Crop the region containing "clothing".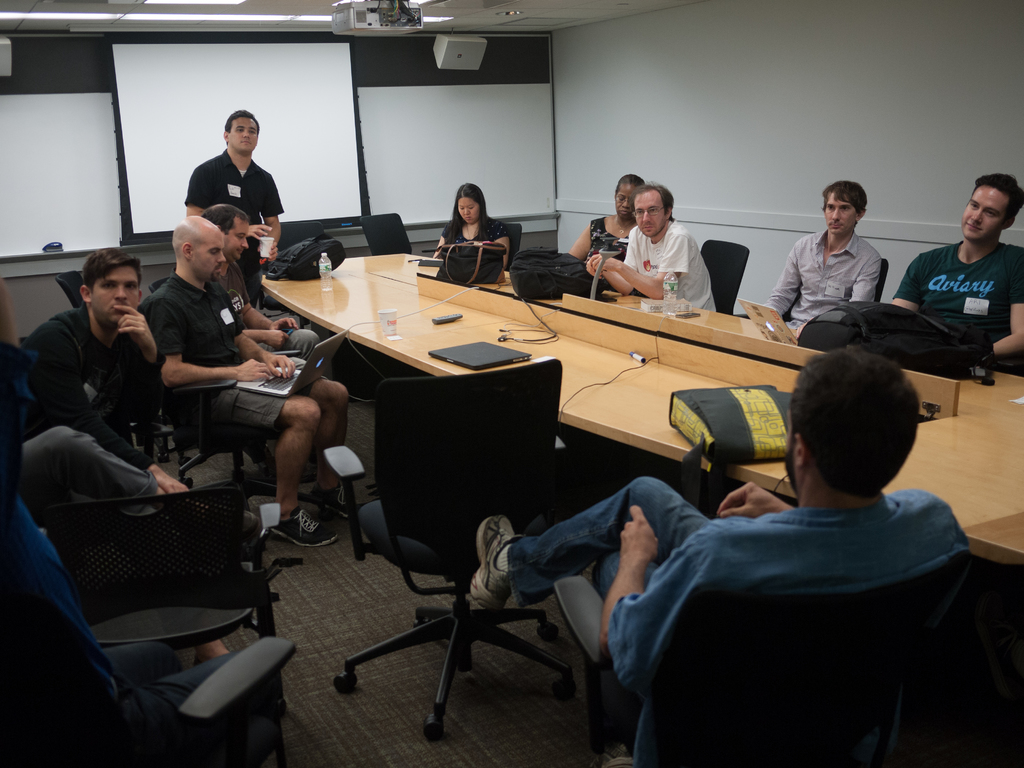
Crop region: <box>895,244,1023,358</box>.
